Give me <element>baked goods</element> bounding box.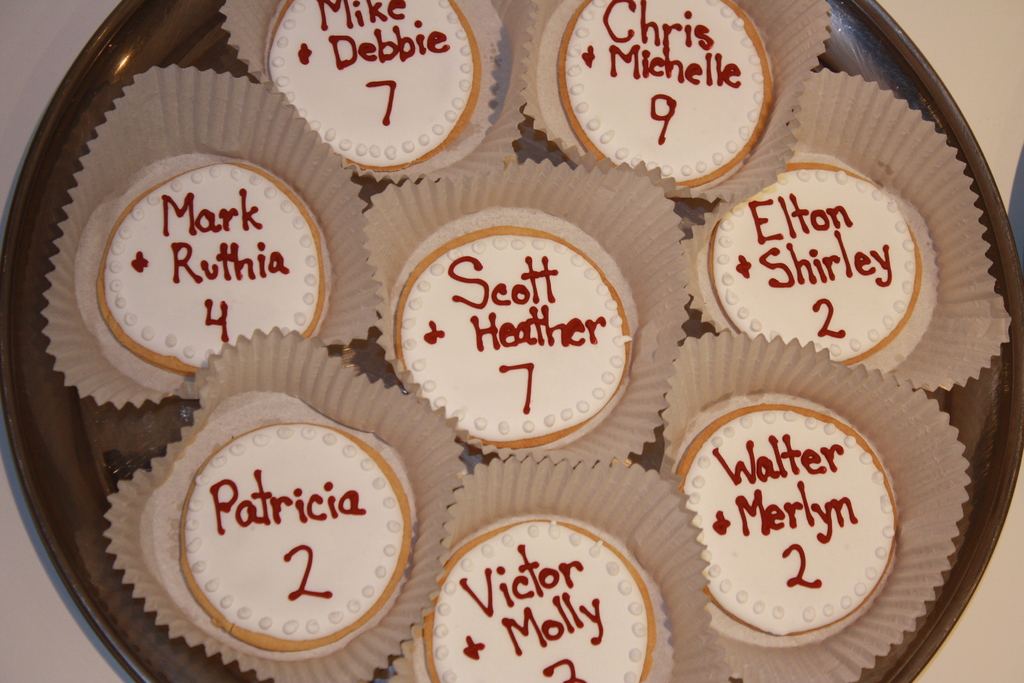
x1=561 y1=0 x2=775 y2=188.
